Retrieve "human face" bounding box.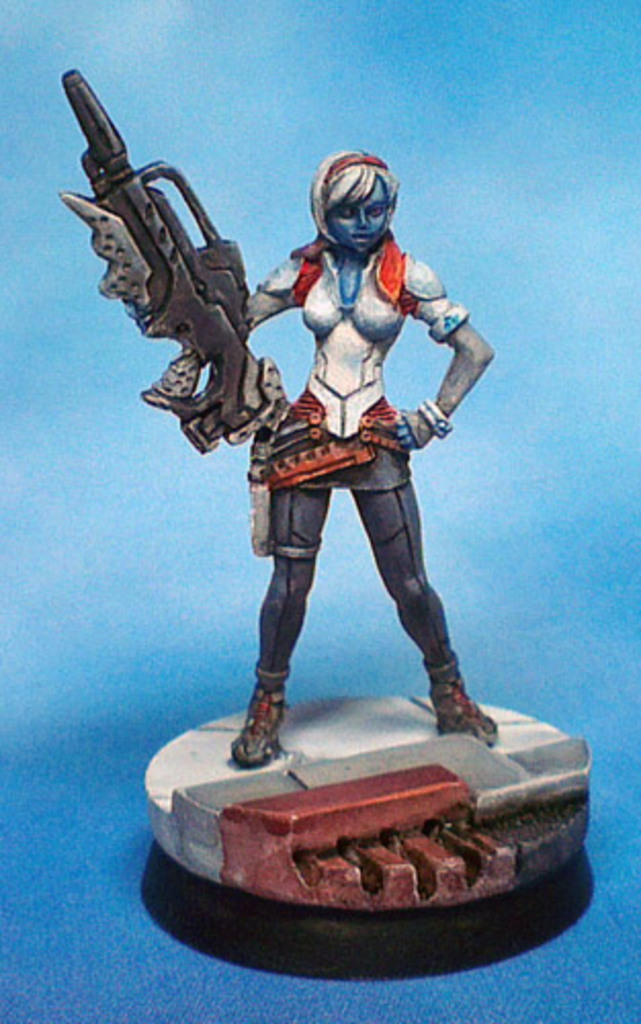
Bounding box: (left=330, top=182, right=387, bottom=252).
